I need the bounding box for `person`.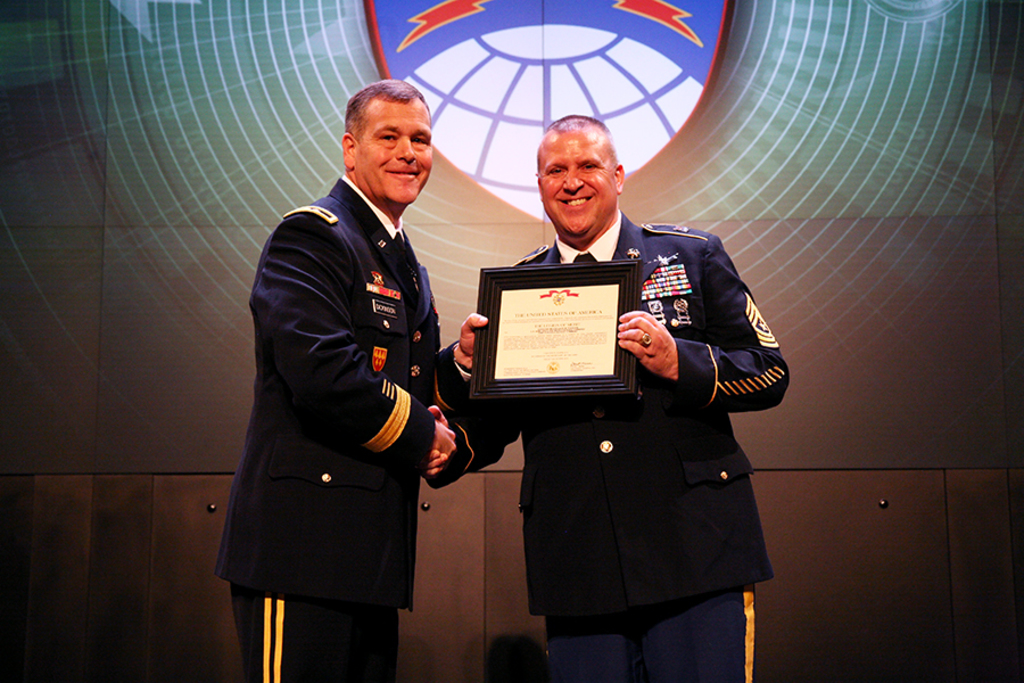
Here it is: [430,113,784,676].
